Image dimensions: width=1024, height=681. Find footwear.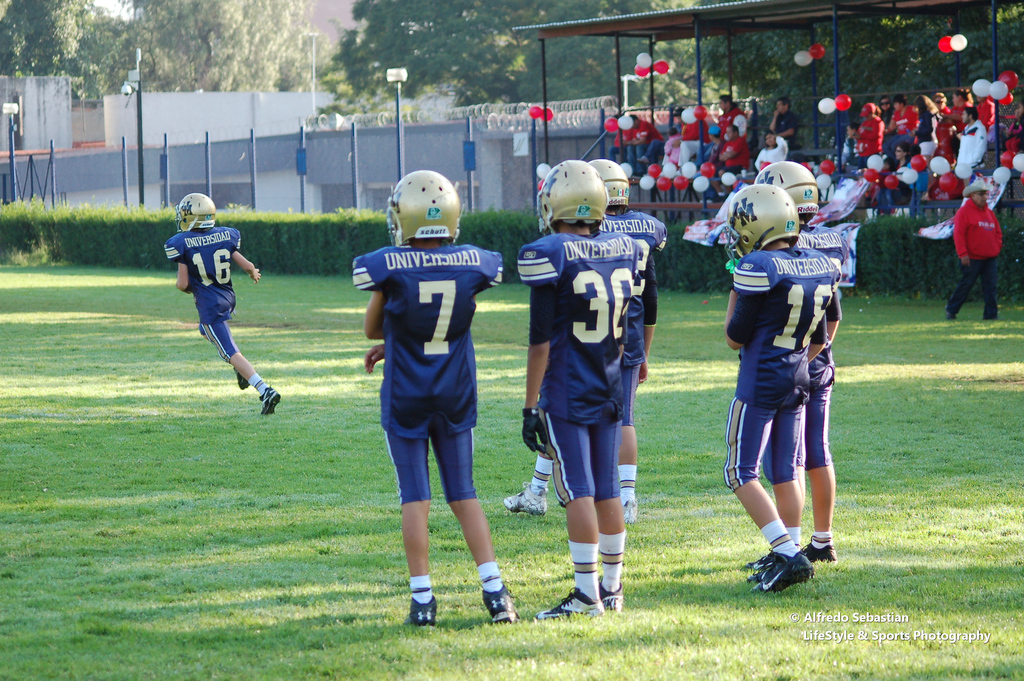
<region>947, 311, 957, 322</region>.
